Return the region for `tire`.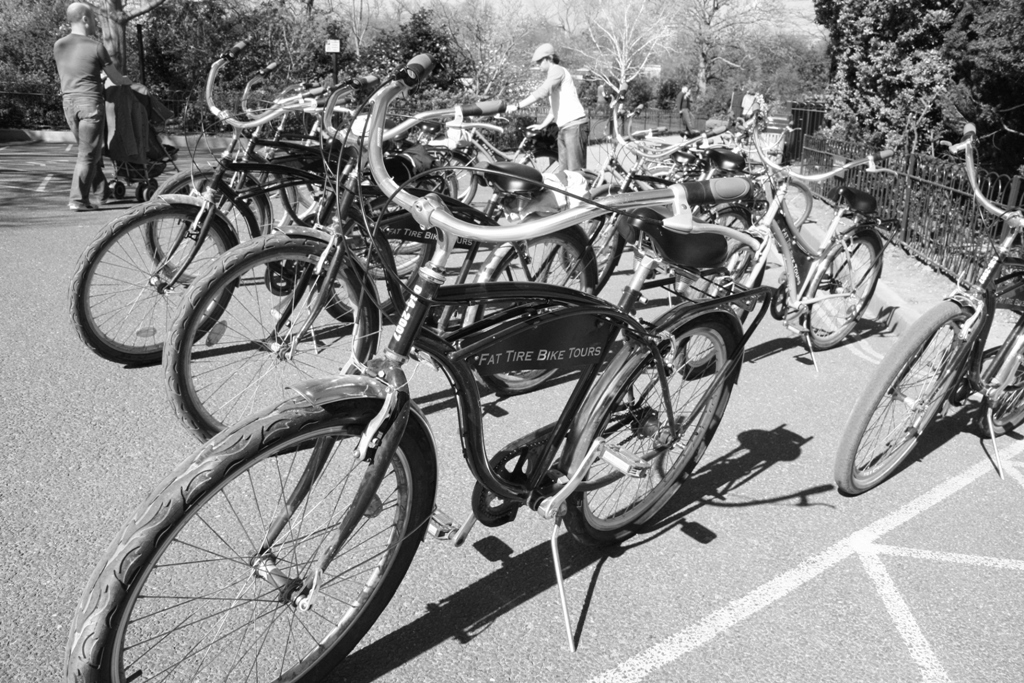
<region>586, 189, 625, 292</region>.
